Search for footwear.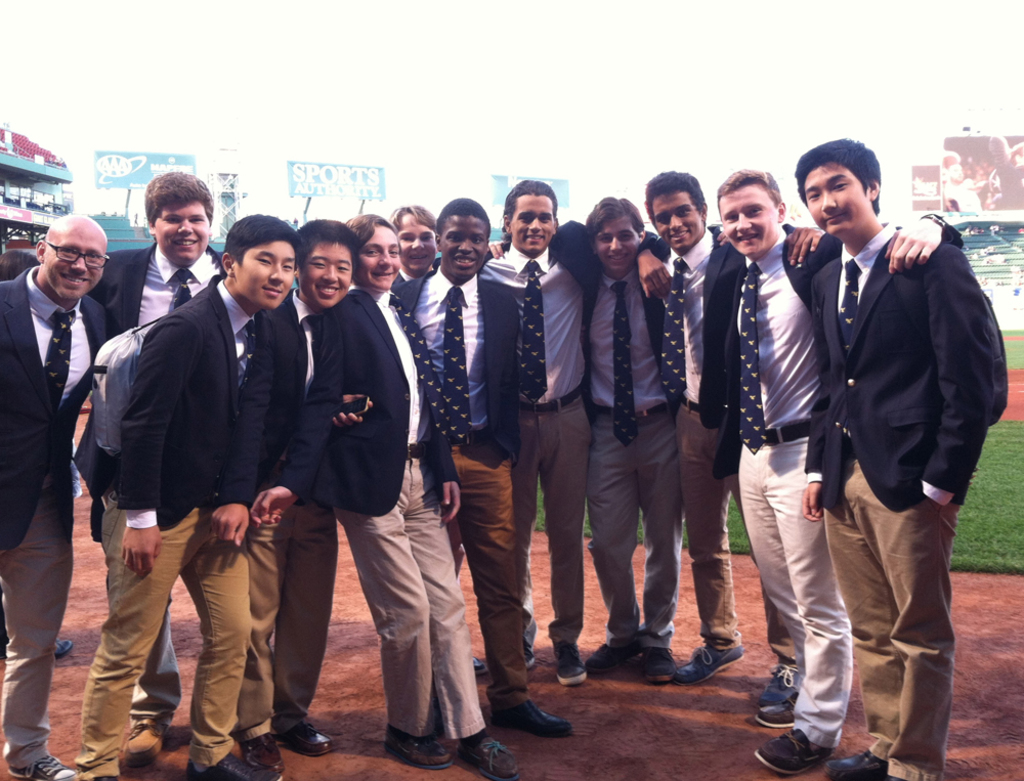
Found at x1=645 y1=645 x2=681 y2=687.
